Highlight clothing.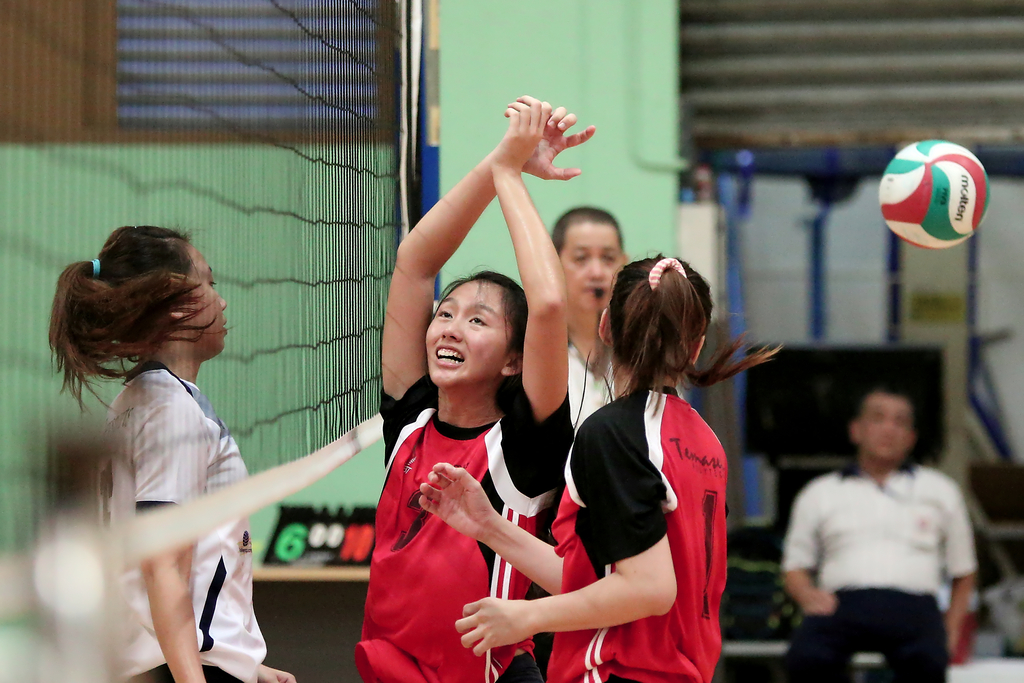
Highlighted region: x1=100 y1=361 x2=268 y2=682.
